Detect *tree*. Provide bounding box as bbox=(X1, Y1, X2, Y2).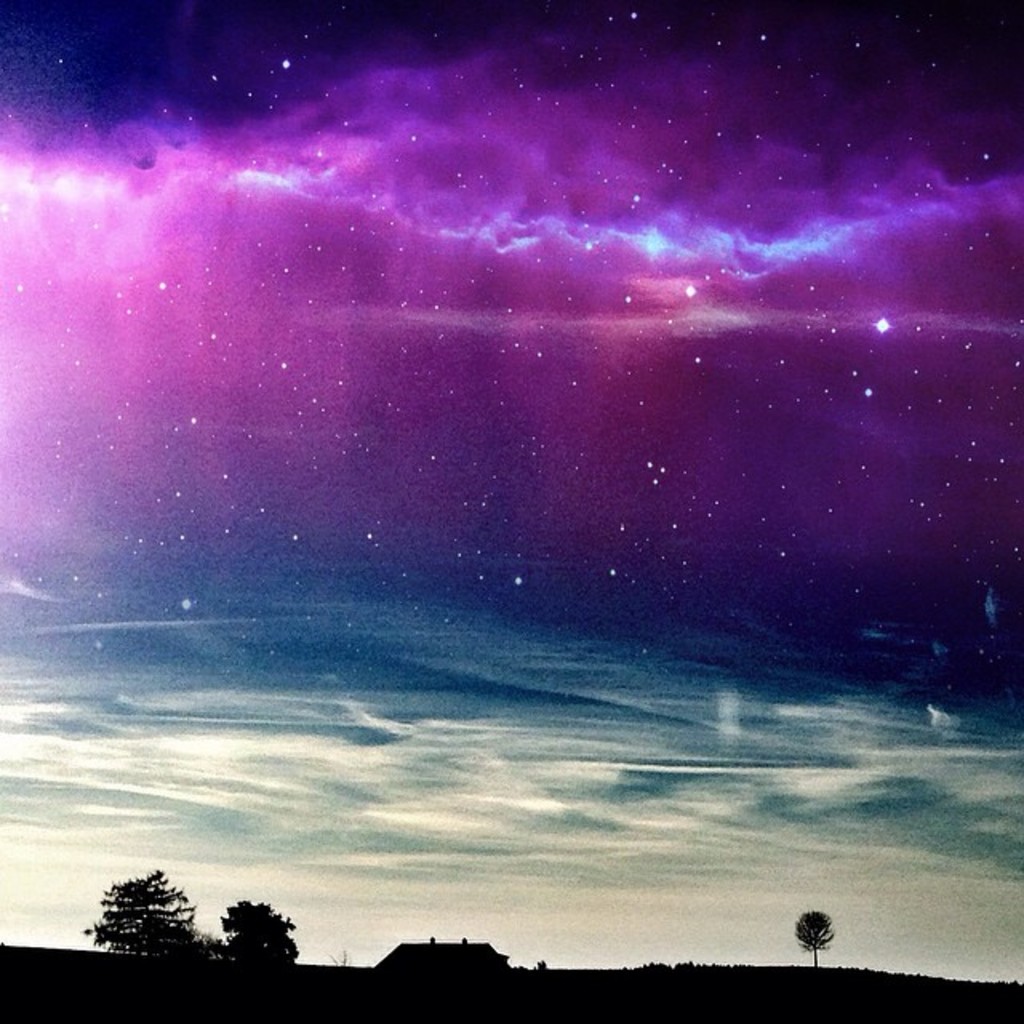
bbox=(80, 869, 195, 955).
